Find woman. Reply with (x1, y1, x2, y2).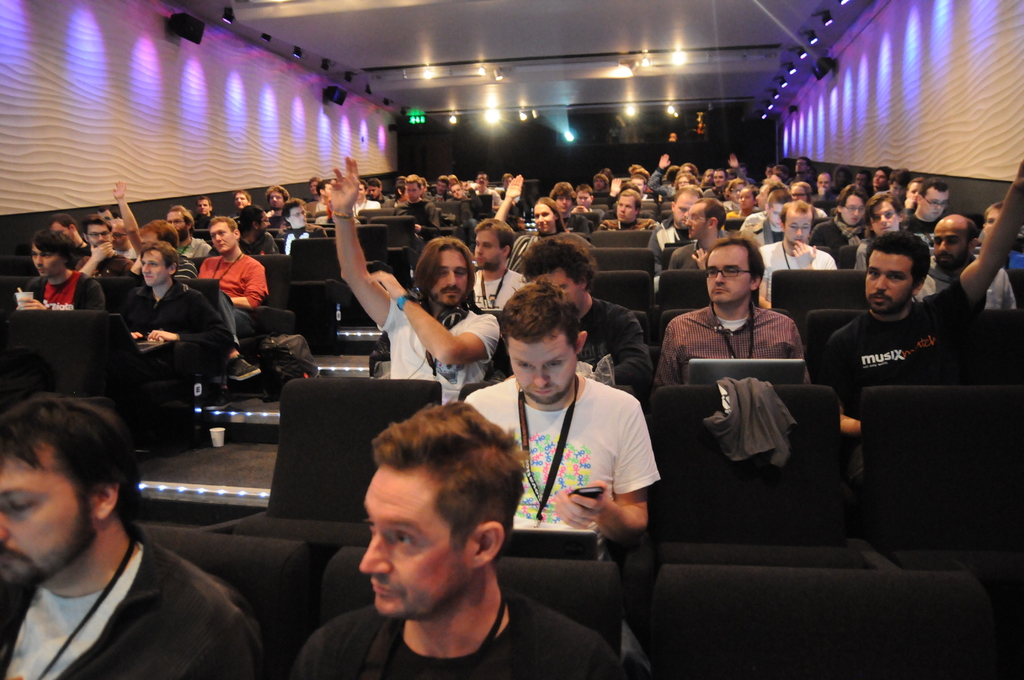
(668, 170, 710, 193).
